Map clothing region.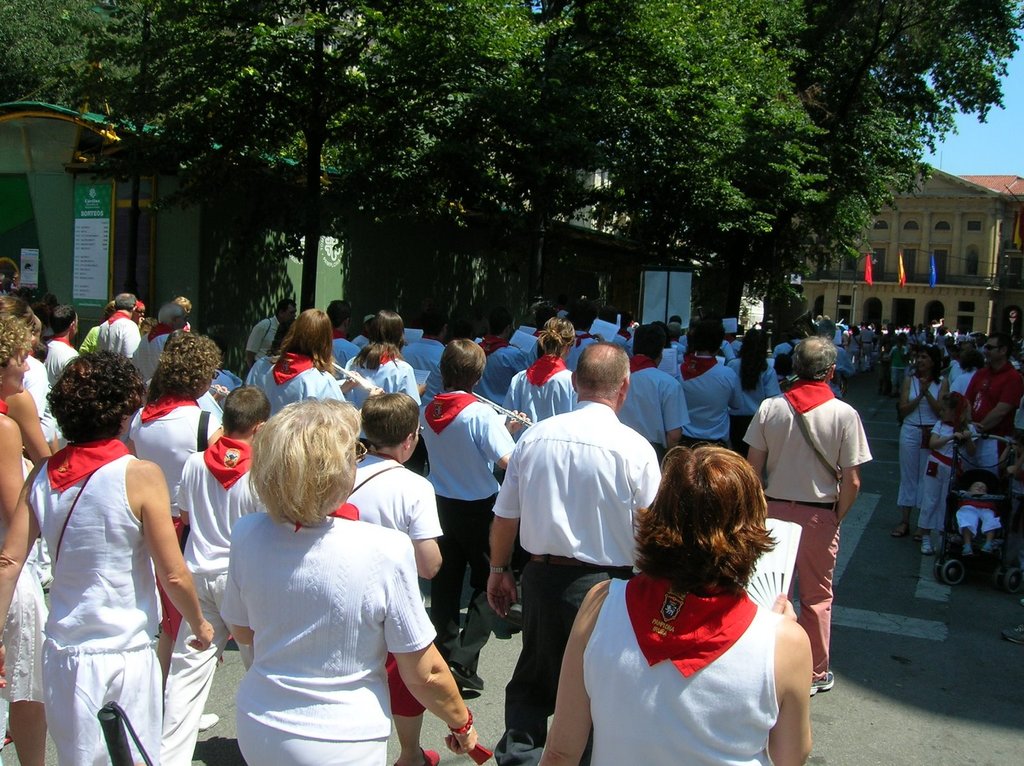
Mapped to box(733, 372, 876, 689).
